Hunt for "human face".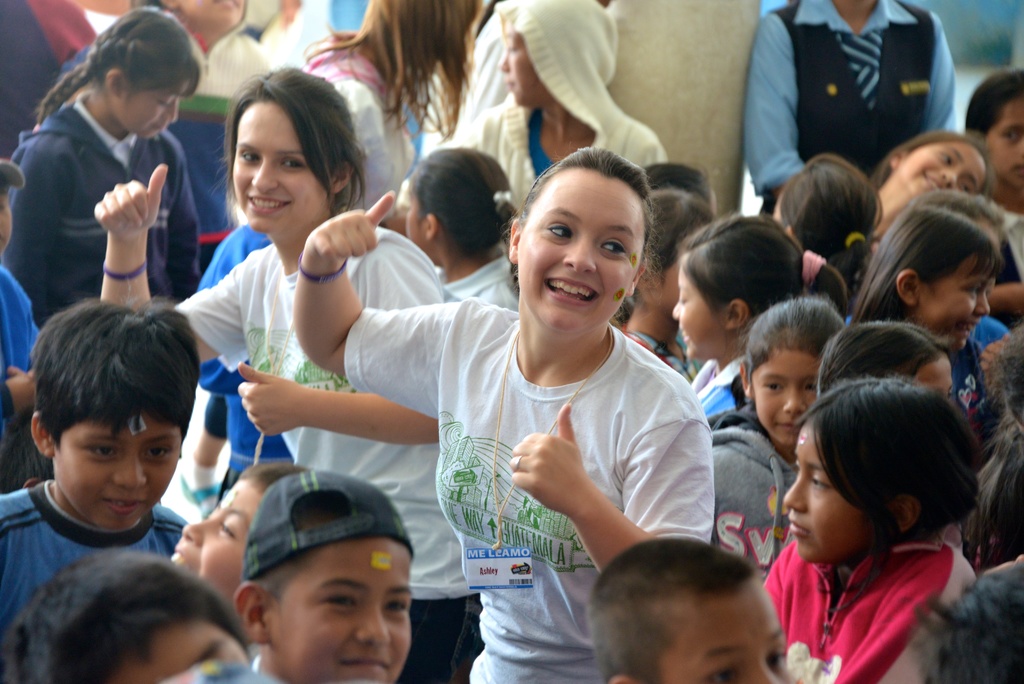
Hunted down at (402,192,426,248).
